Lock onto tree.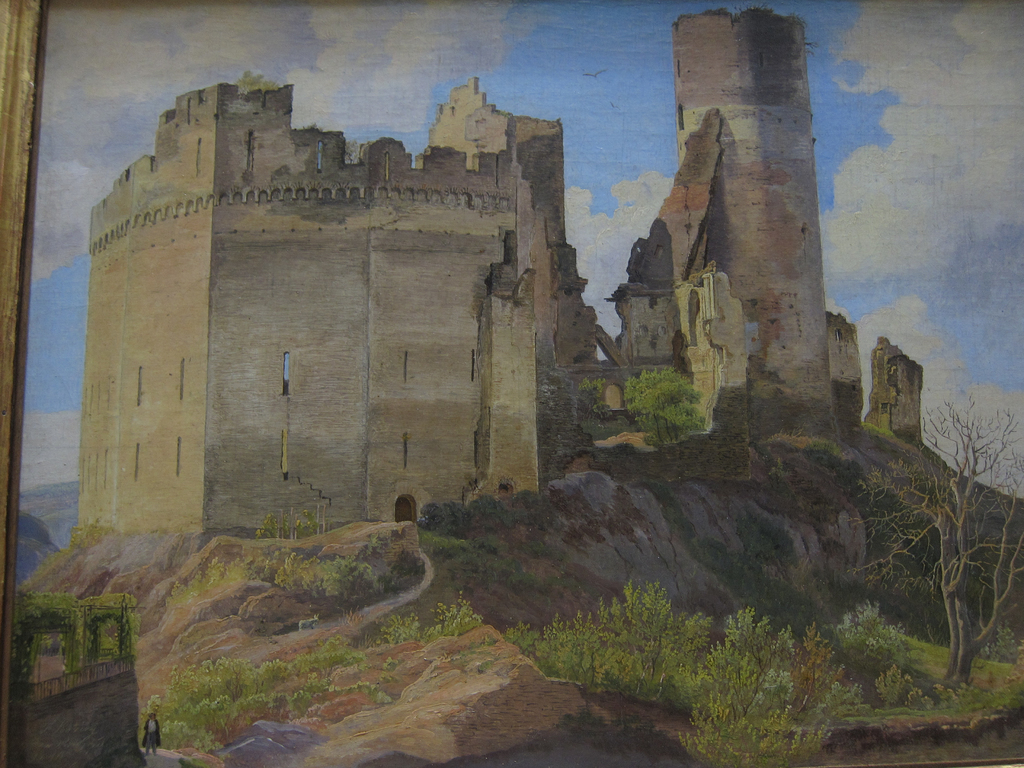
Locked: box=[545, 365, 634, 466].
